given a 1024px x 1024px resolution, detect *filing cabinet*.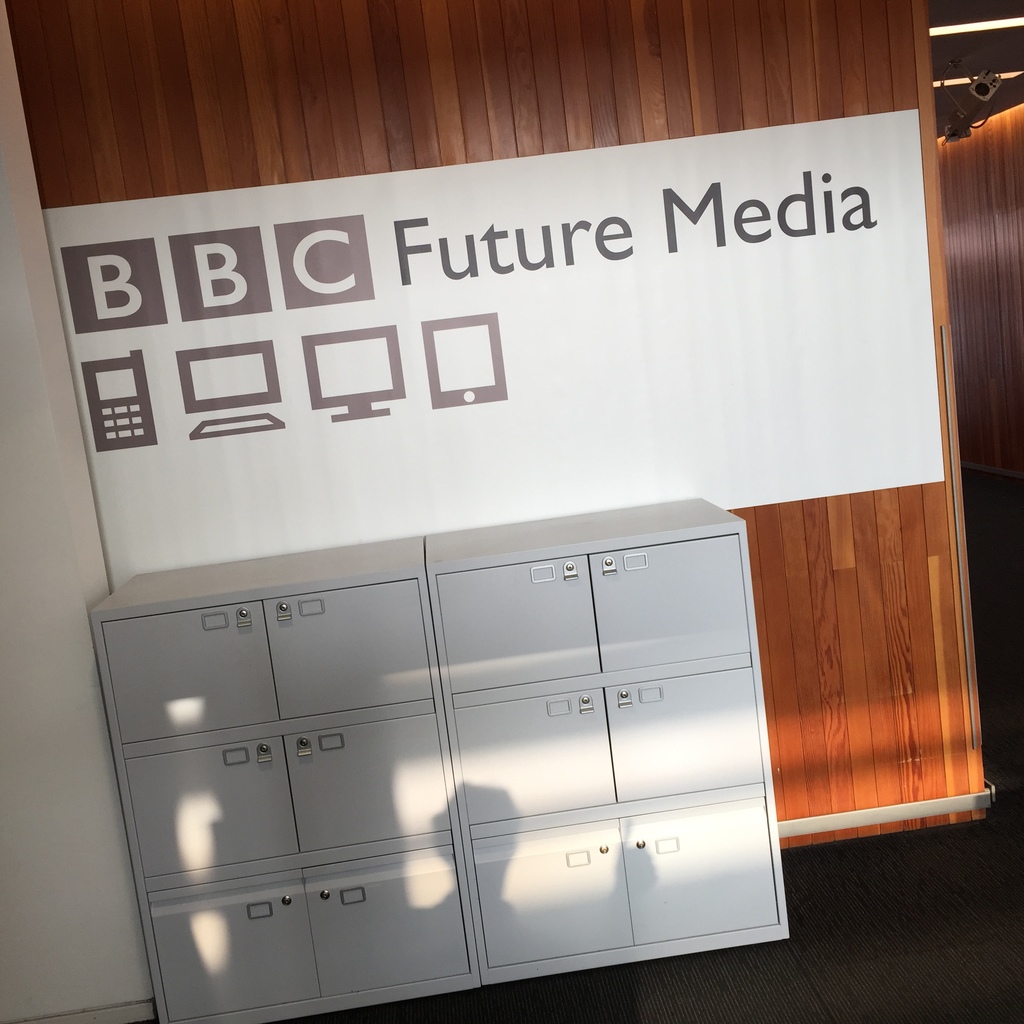
locate(84, 495, 796, 1019).
